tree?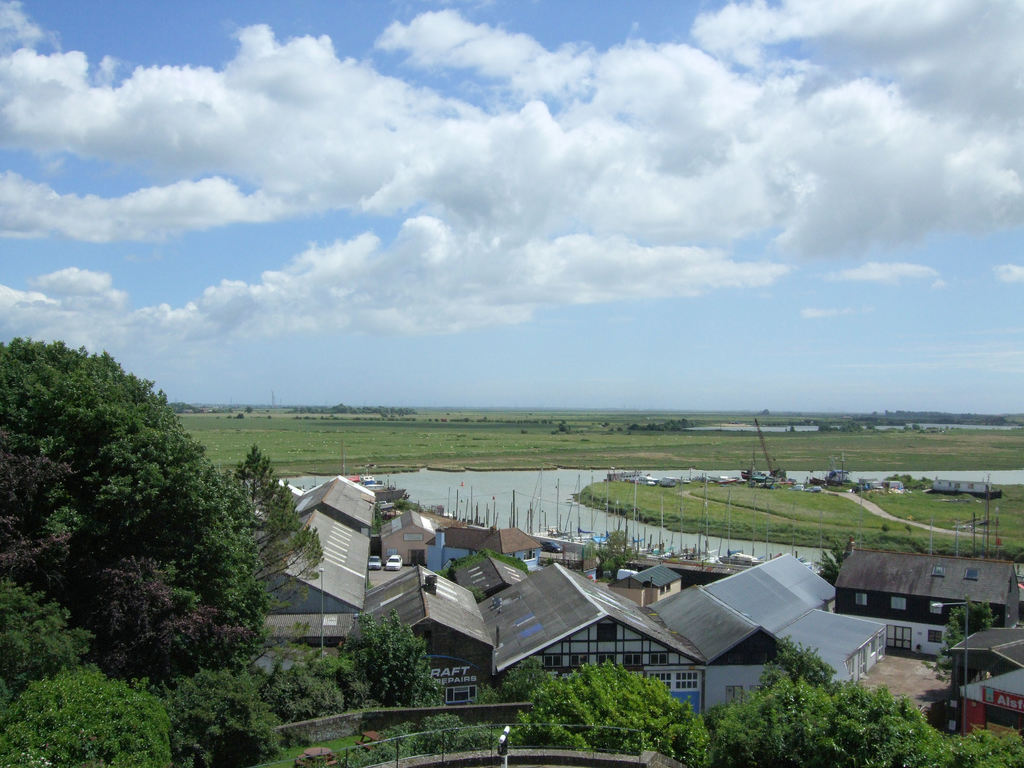
select_region(712, 633, 1023, 767)
